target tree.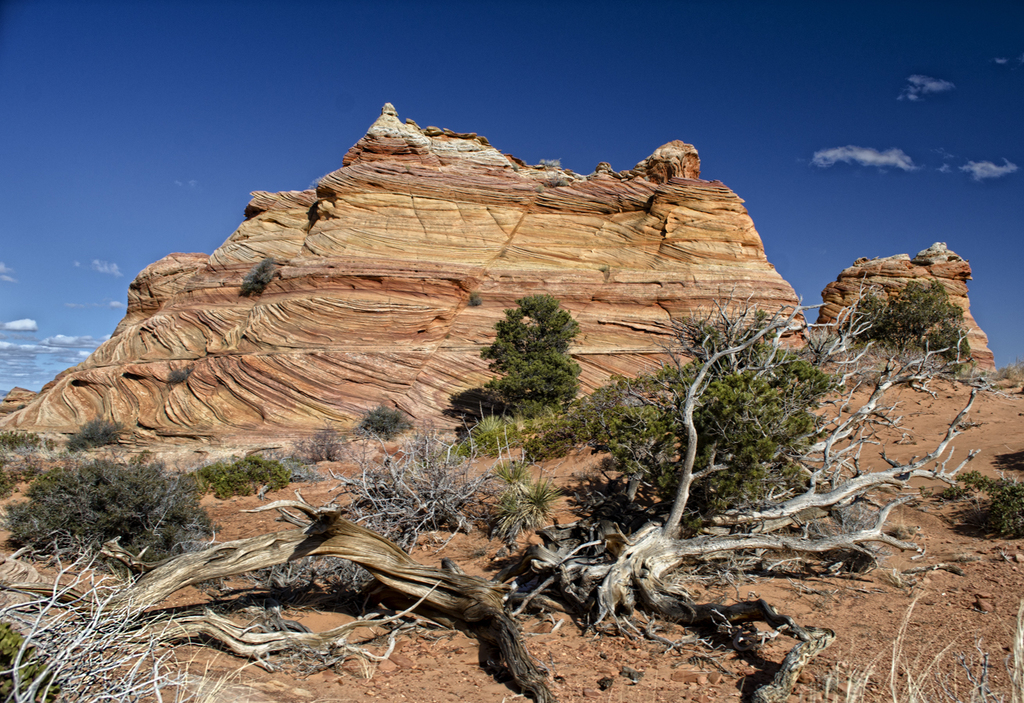
Target region: (487, 279, 594, 422).
